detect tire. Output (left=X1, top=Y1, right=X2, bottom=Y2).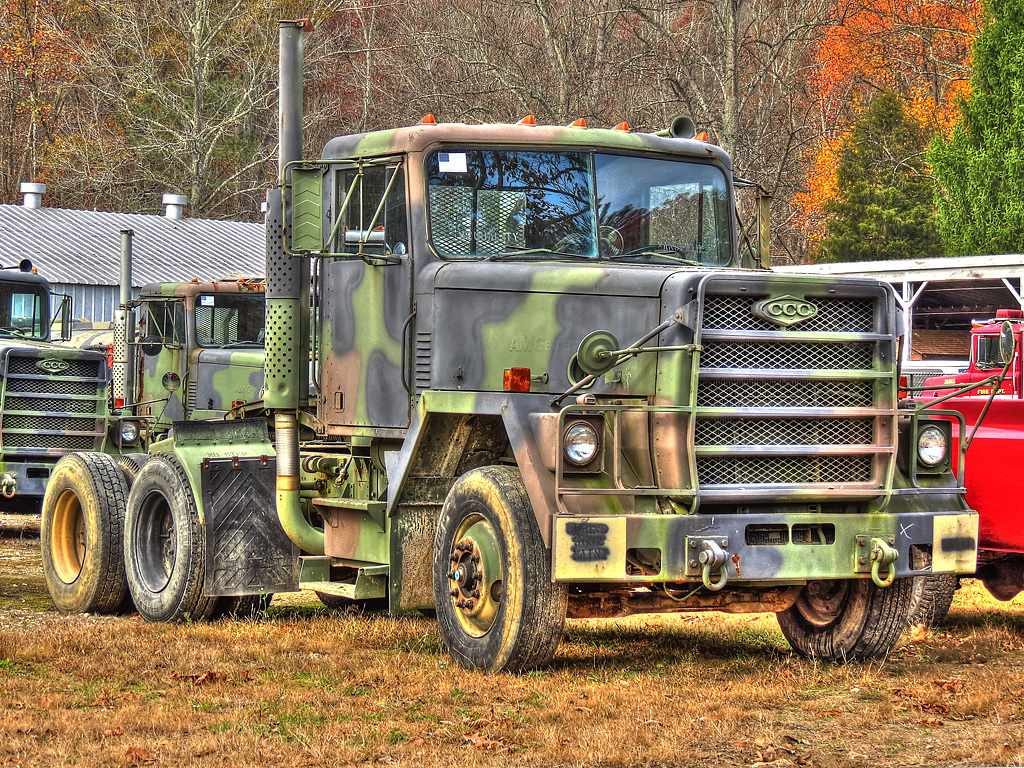
(left=903, top=575, right=952, bottom=622).
